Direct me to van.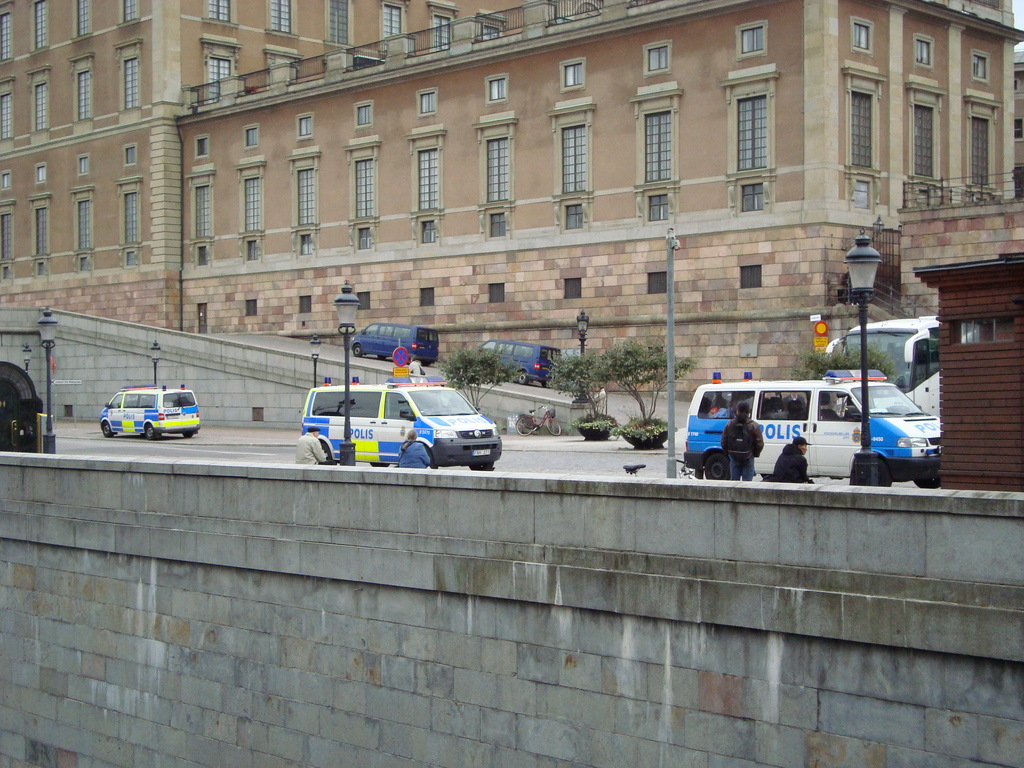
Direction: [x1=480, y1=335, x2=568, y2=384].
